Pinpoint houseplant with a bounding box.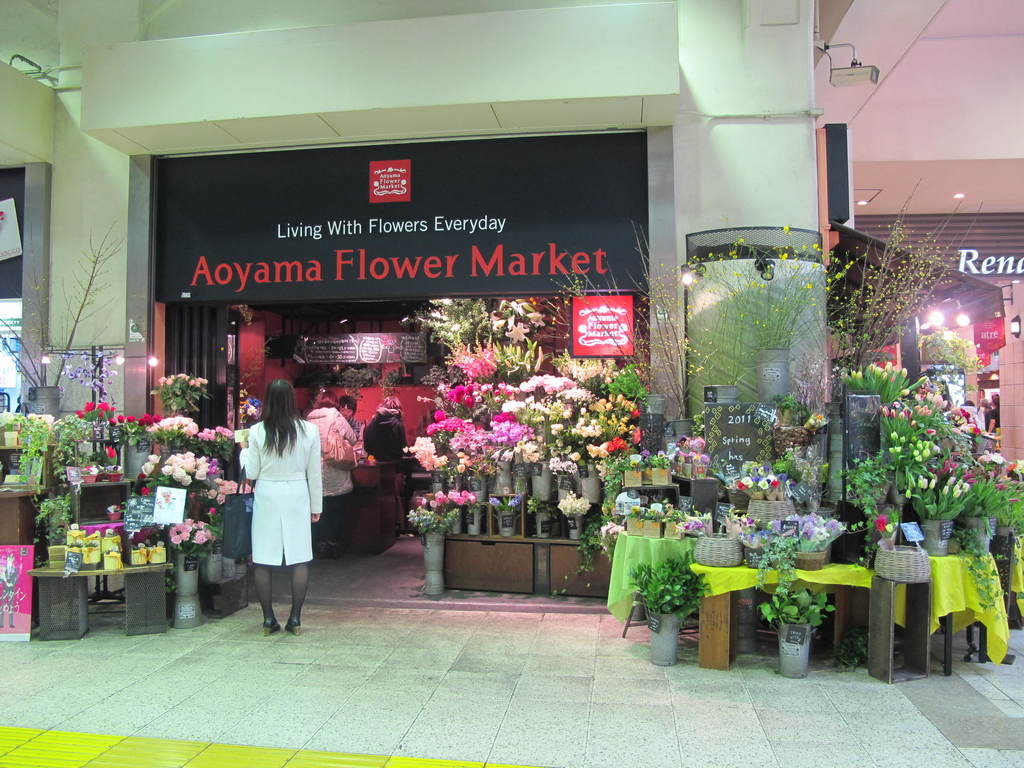
<box>728,461,750,509</box>.
